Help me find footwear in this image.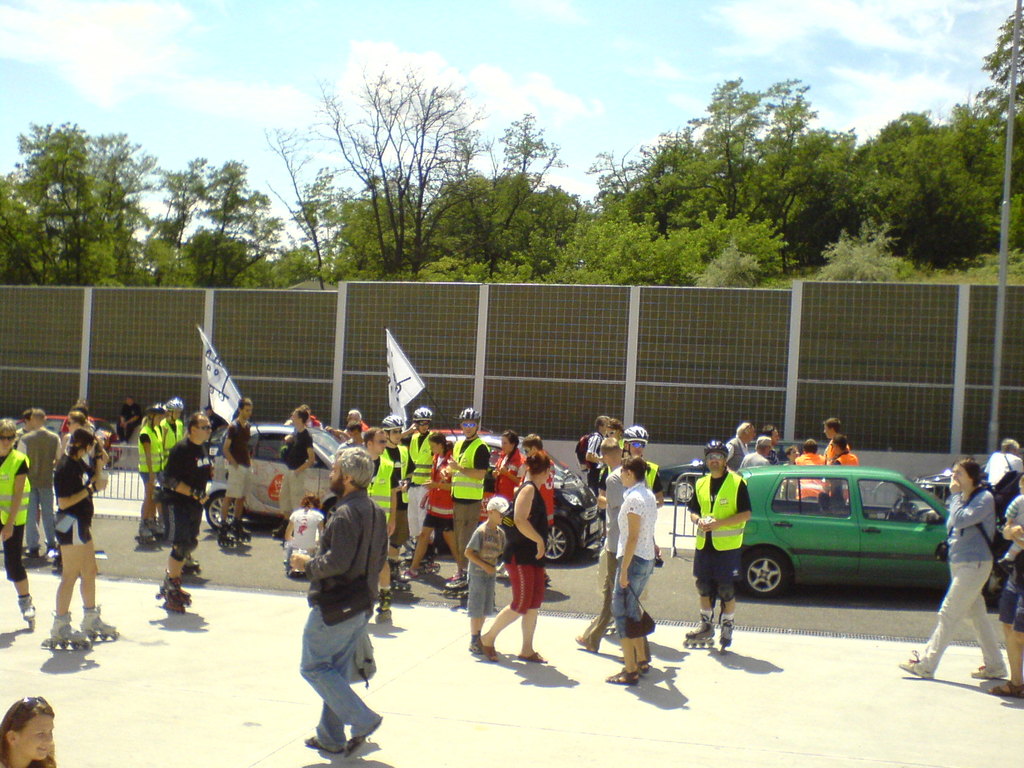
Found it: rect(336, 719, 387, 753).
